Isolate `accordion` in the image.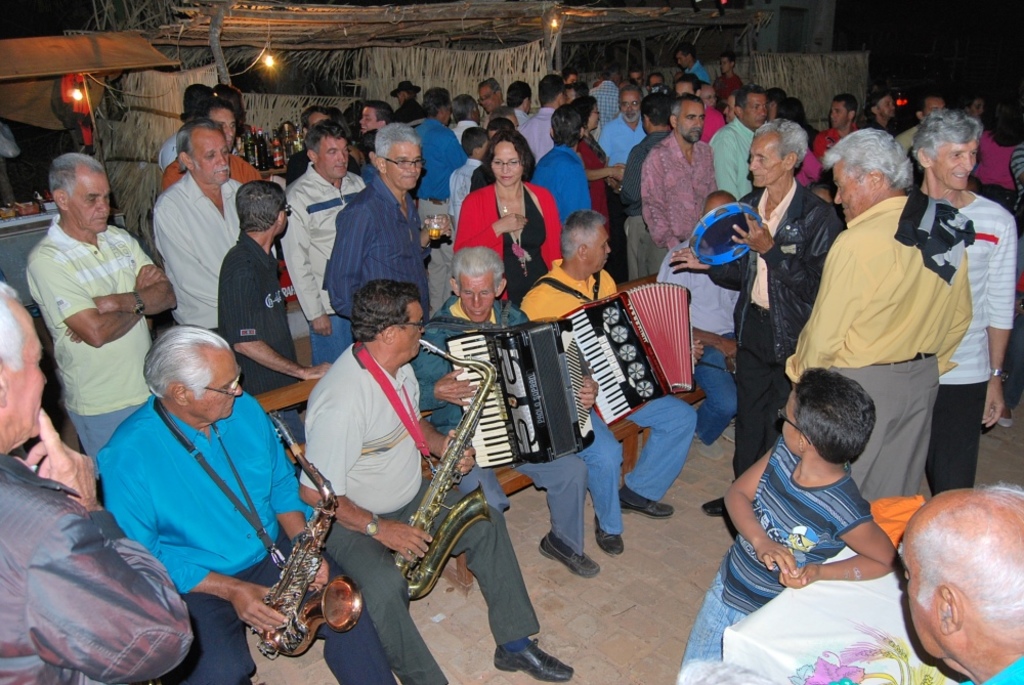
Isolated region: box=[424, 320, 604, 464].
